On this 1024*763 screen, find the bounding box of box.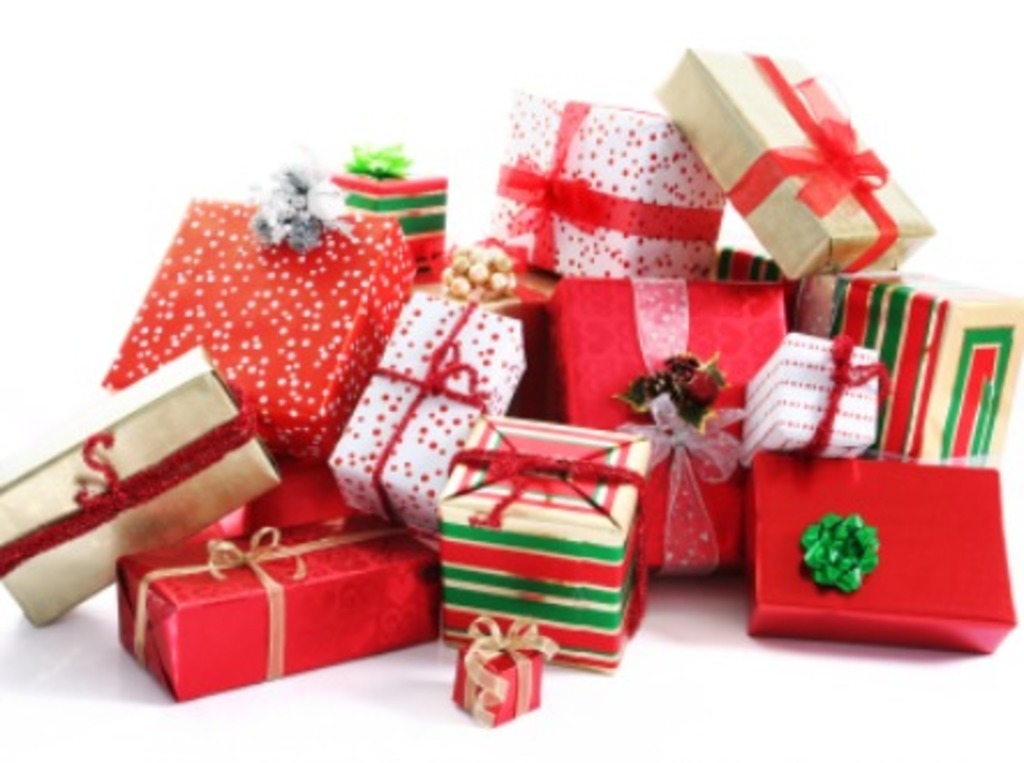
Bounding box: crop(740, 444, 1001, 657).
